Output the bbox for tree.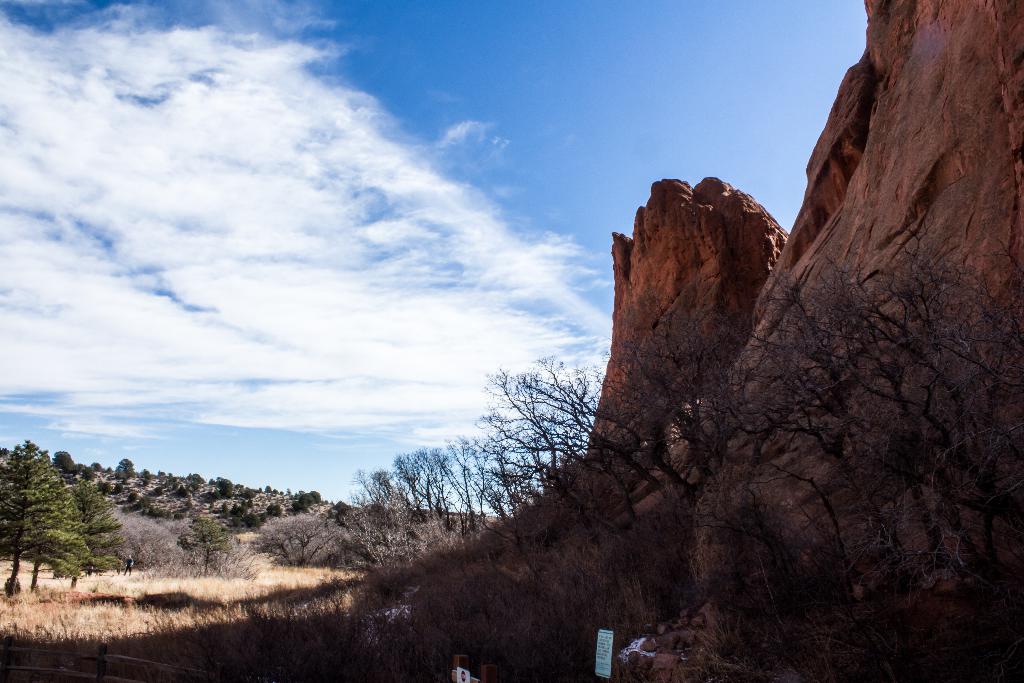
left=342, top=352, right=1023, bottom=682.
